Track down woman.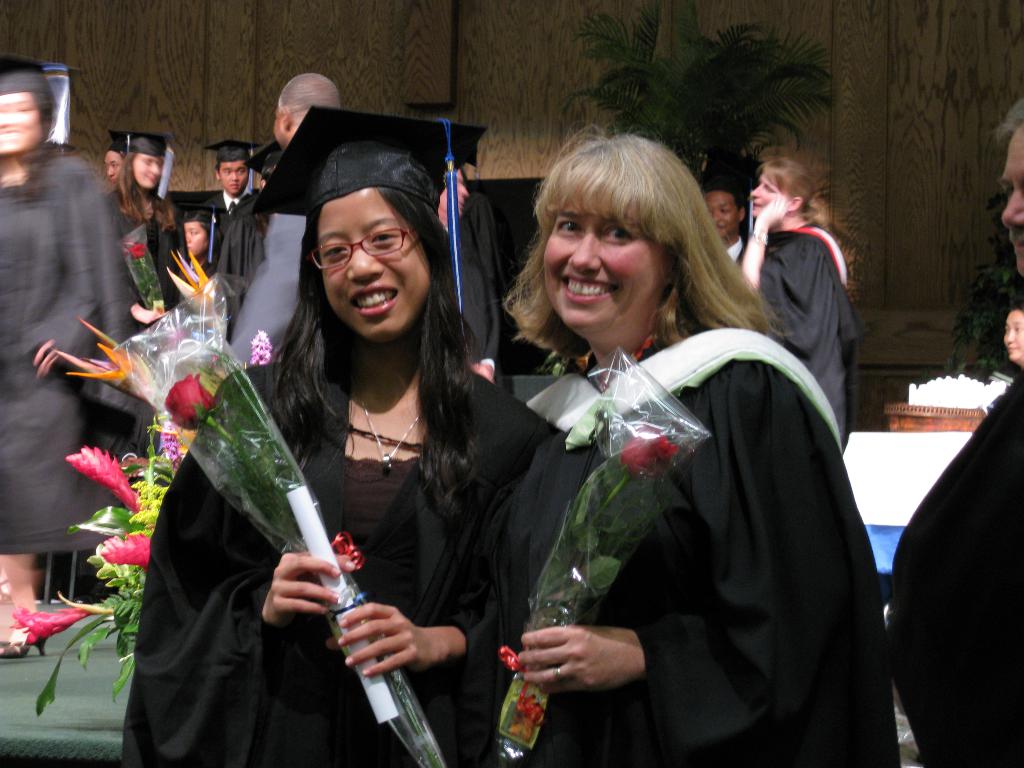
Tracked to pyautogui.locateOnScreen(733, 147, 857, 456).
